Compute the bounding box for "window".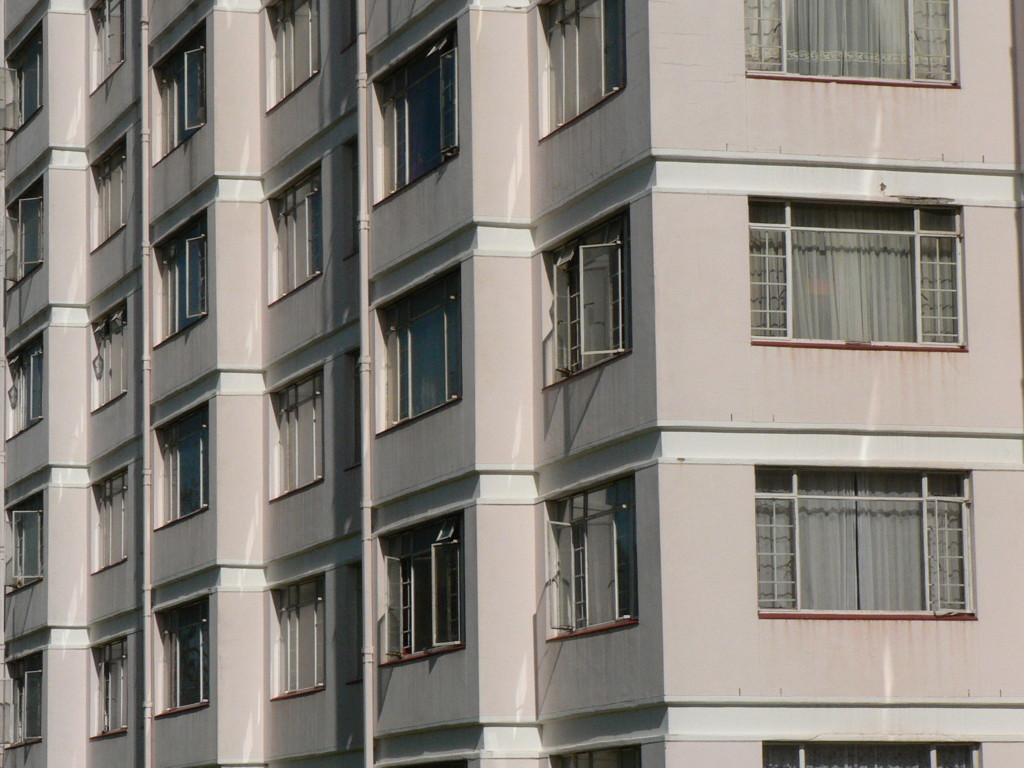
<region>0, 646, 43, 758</region>.
